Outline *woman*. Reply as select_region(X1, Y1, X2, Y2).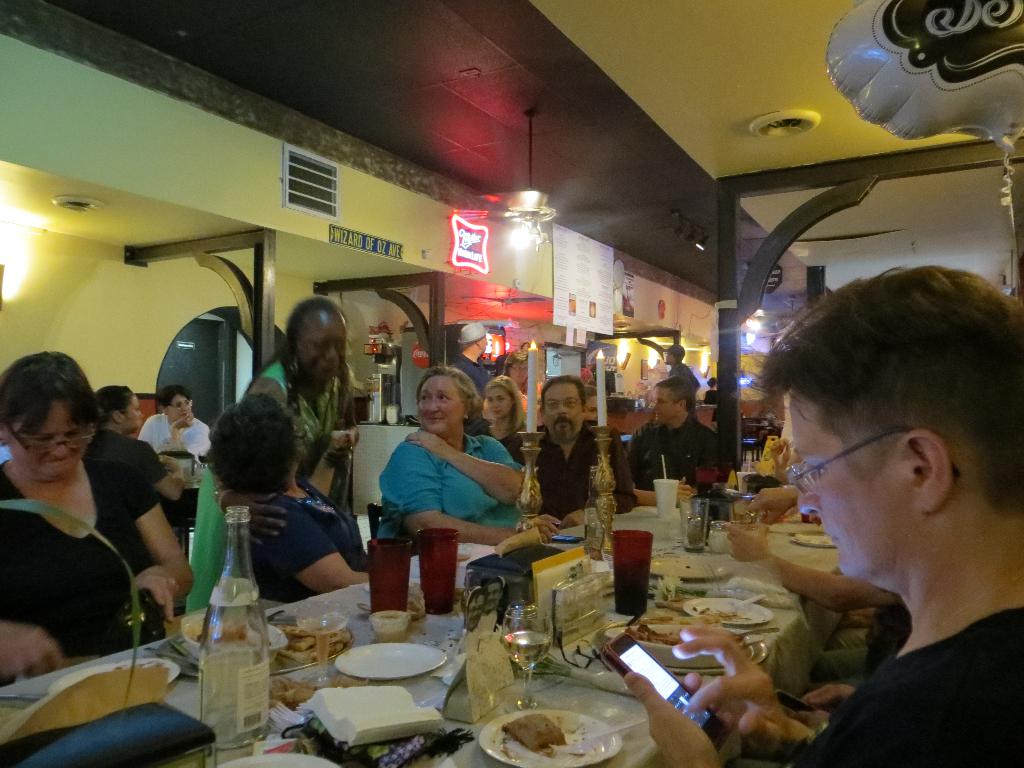
select_region(191, 291, 361, 619).
